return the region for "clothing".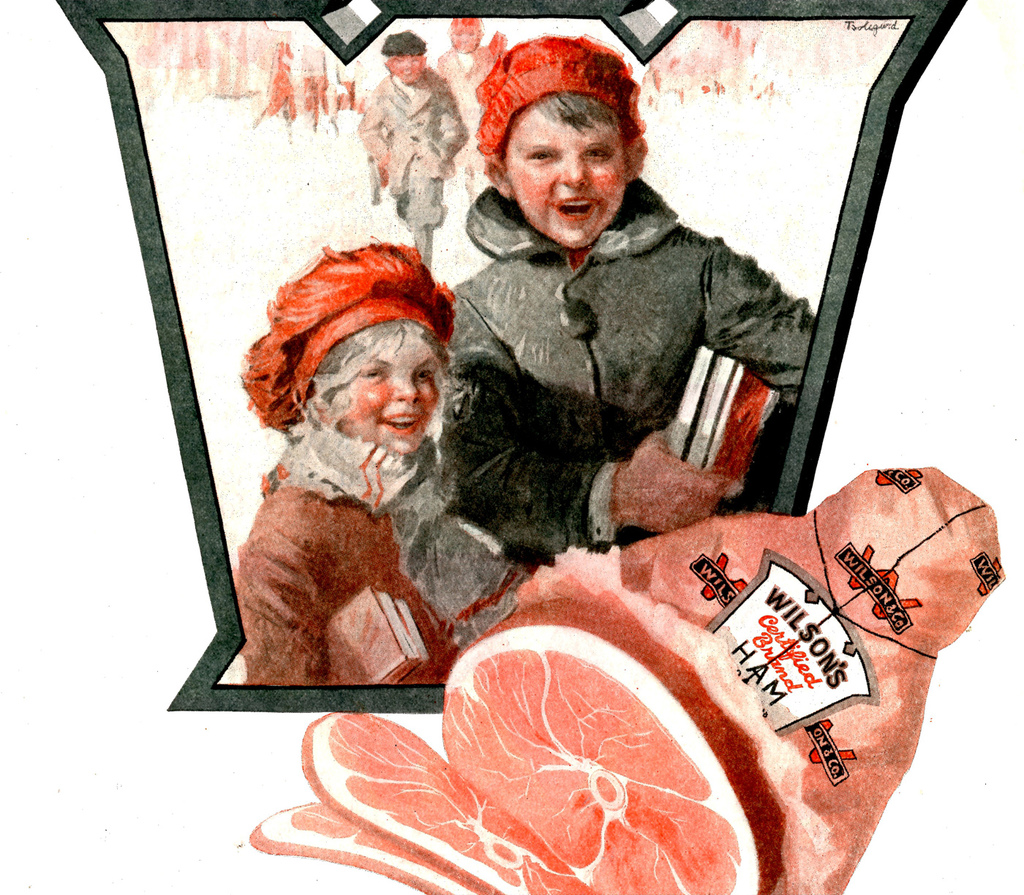
(left=237, top=422, right=543, bottom=692).
